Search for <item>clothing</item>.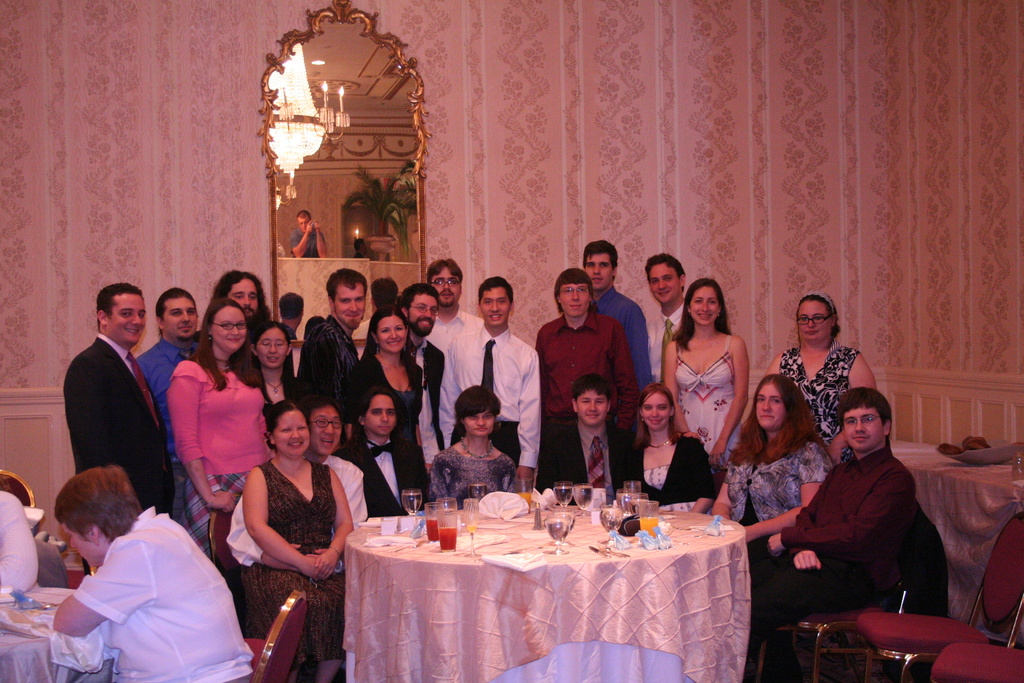
Found at select_region(360, 350, 412, 488).
